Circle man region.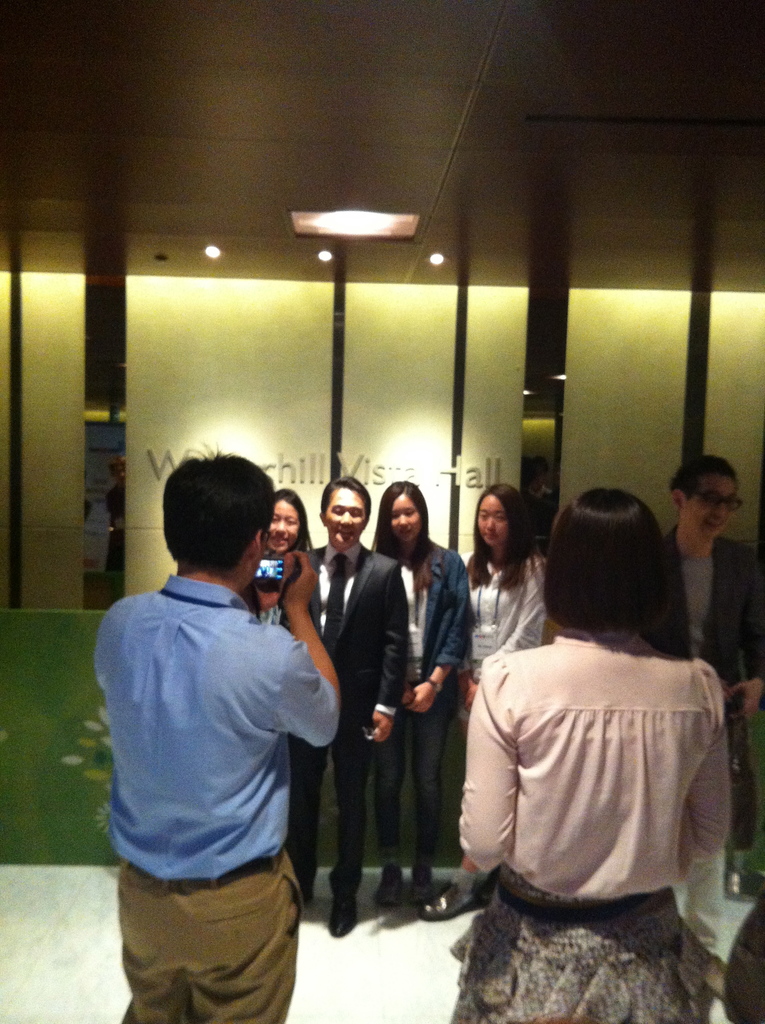
Region: detection(97, 443, 370, 1004).
